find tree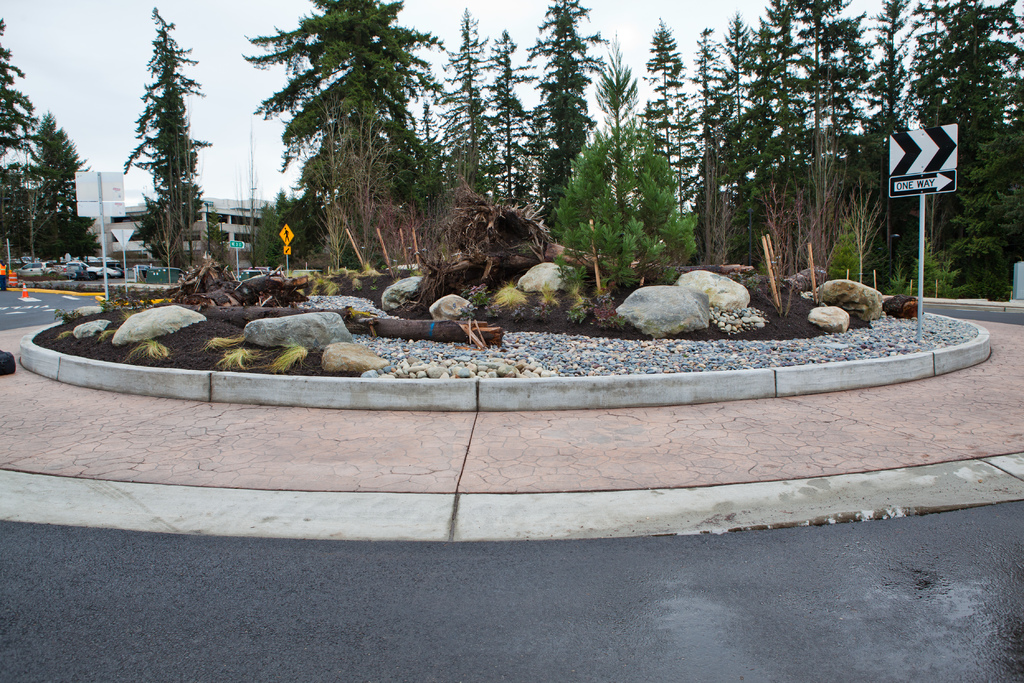
{"left": 234, "top": 114, "right": 260, "bottom": 263}
